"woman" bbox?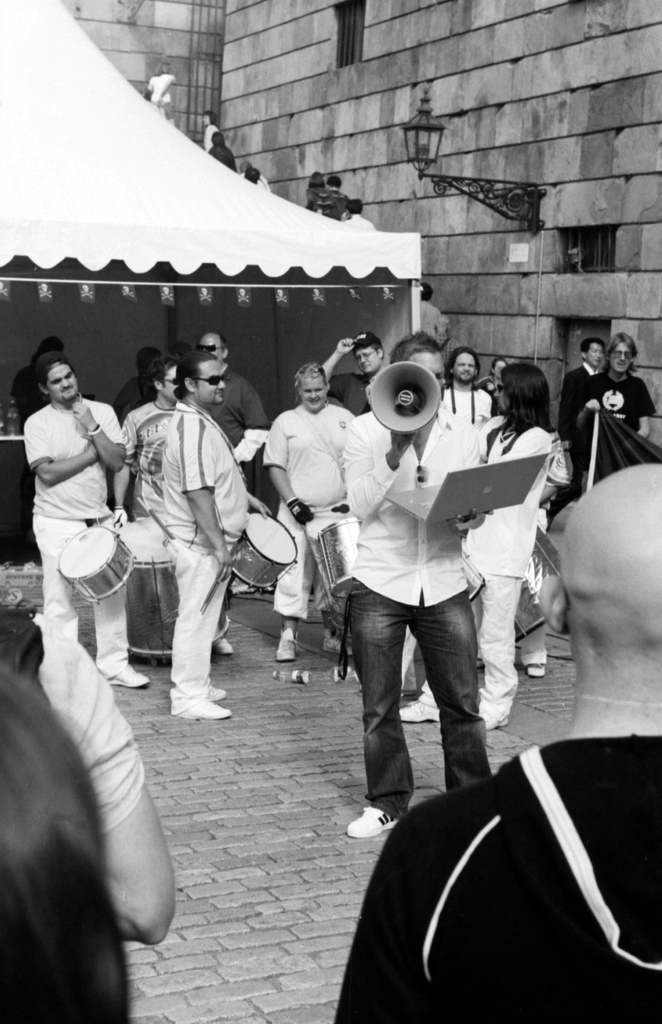
x1=255 y1=366 x2=358 y2=666
